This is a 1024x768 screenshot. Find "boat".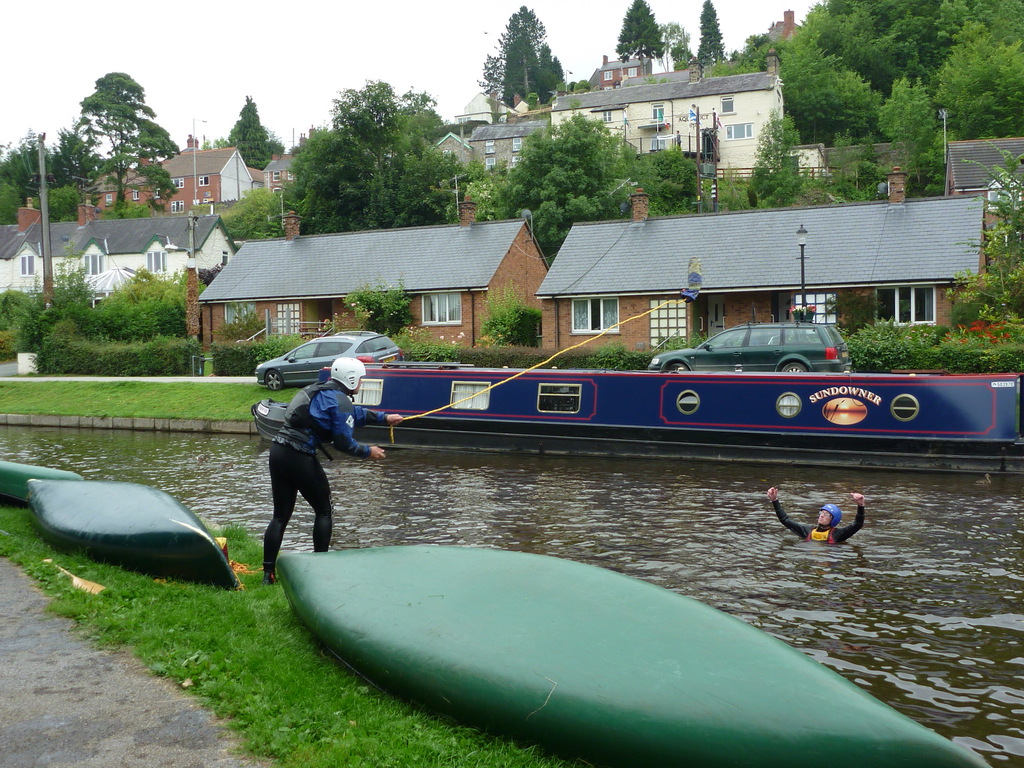
Bounding box: 15,474,241,592.
